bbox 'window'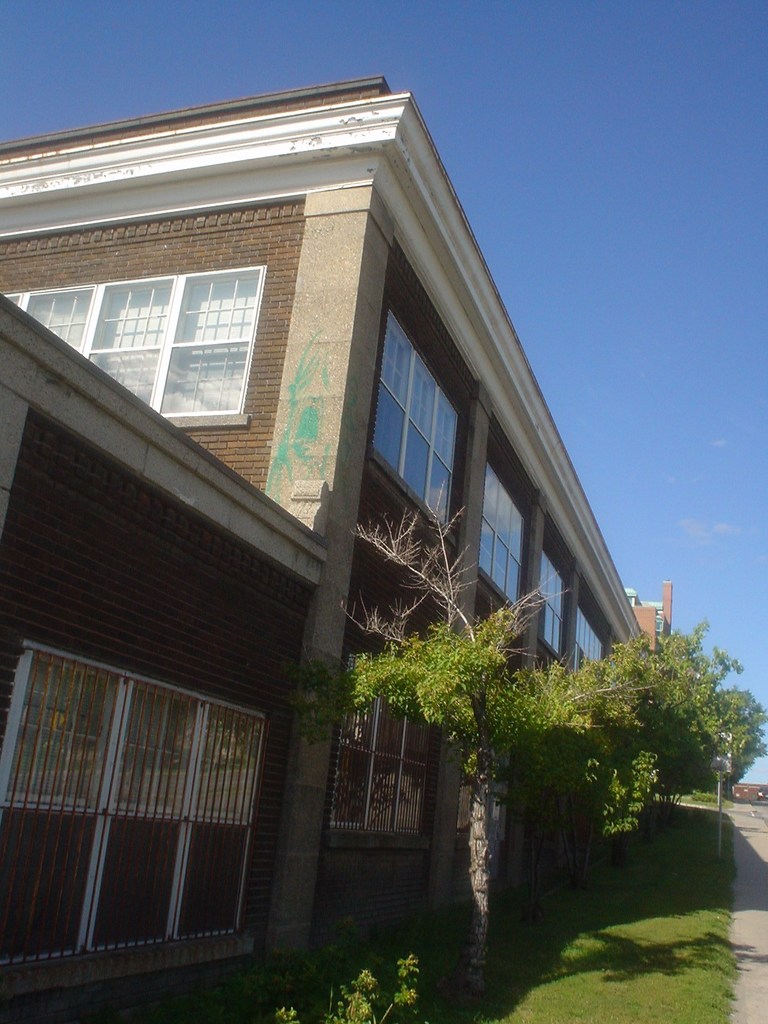
584, 597, 611, 693
